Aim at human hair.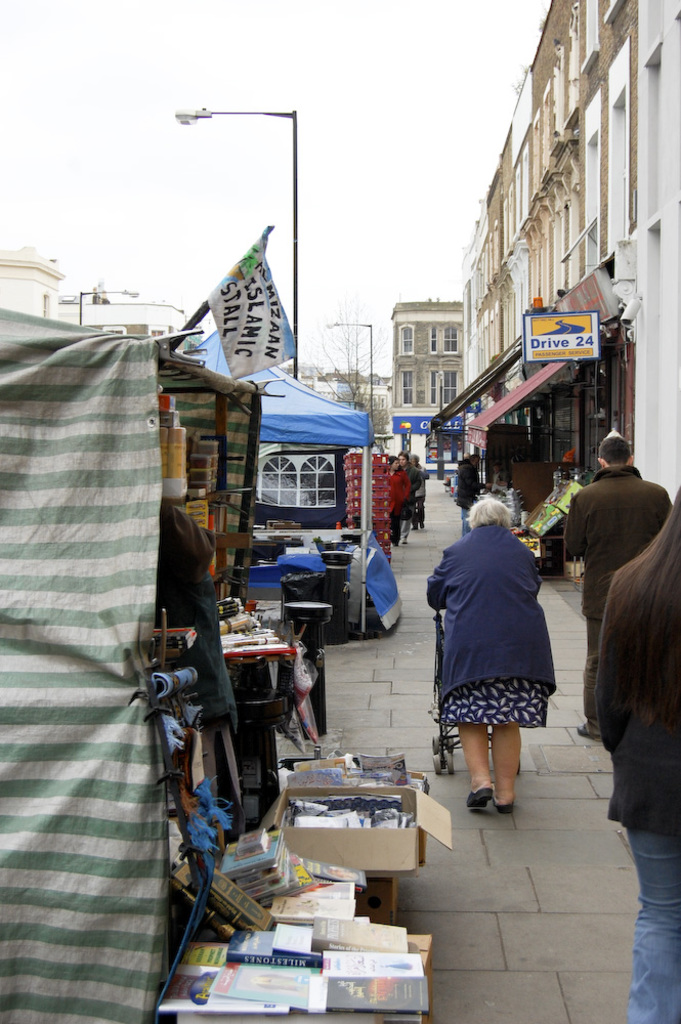
Aimed at 597:434:631:465.
